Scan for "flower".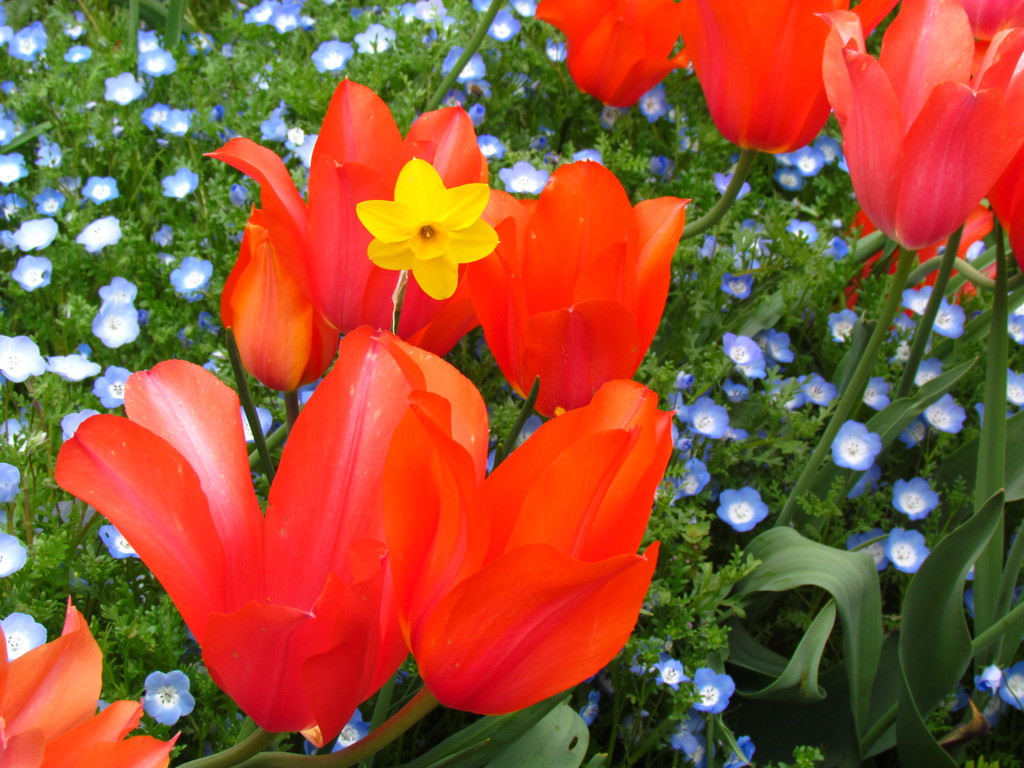
Scan result: left=358, top=152, right=500, bottom=302.
